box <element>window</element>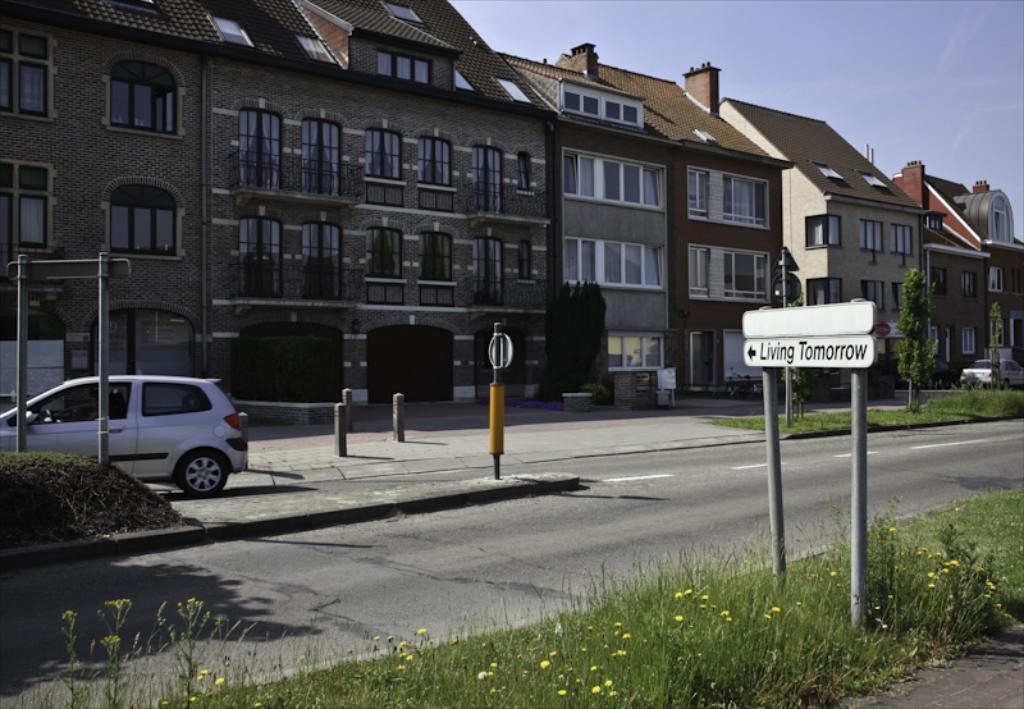
[left=563, top=90, right=644, bottom=116]
